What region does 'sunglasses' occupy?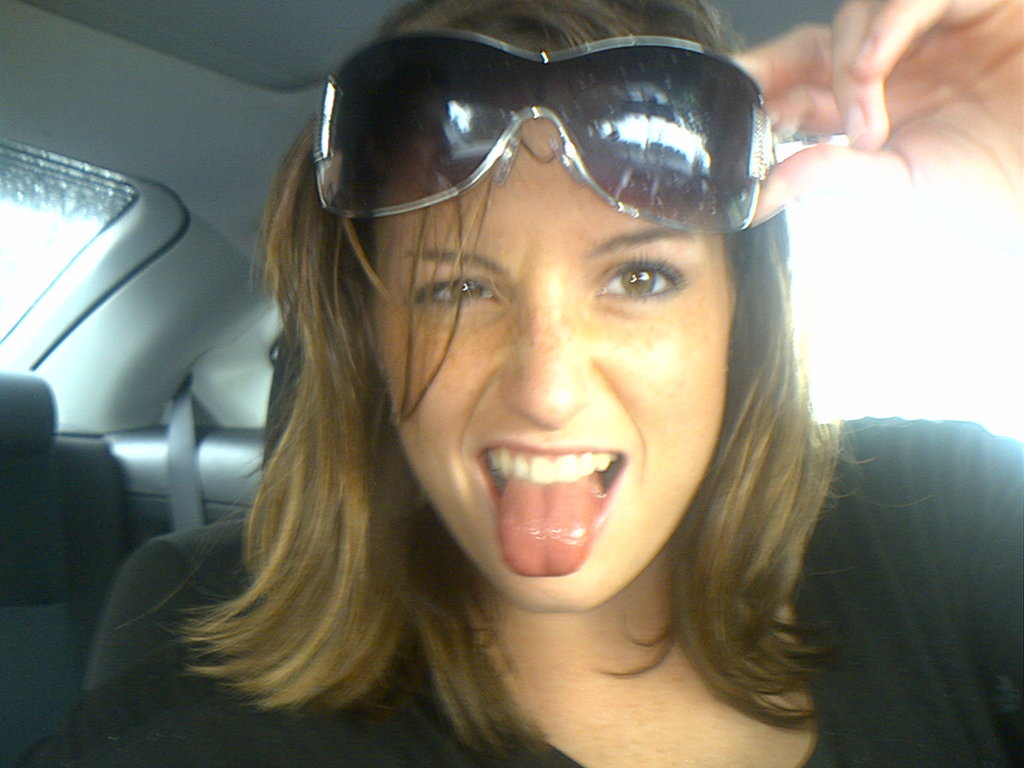
bbox=[309, 30, 769, 232].
